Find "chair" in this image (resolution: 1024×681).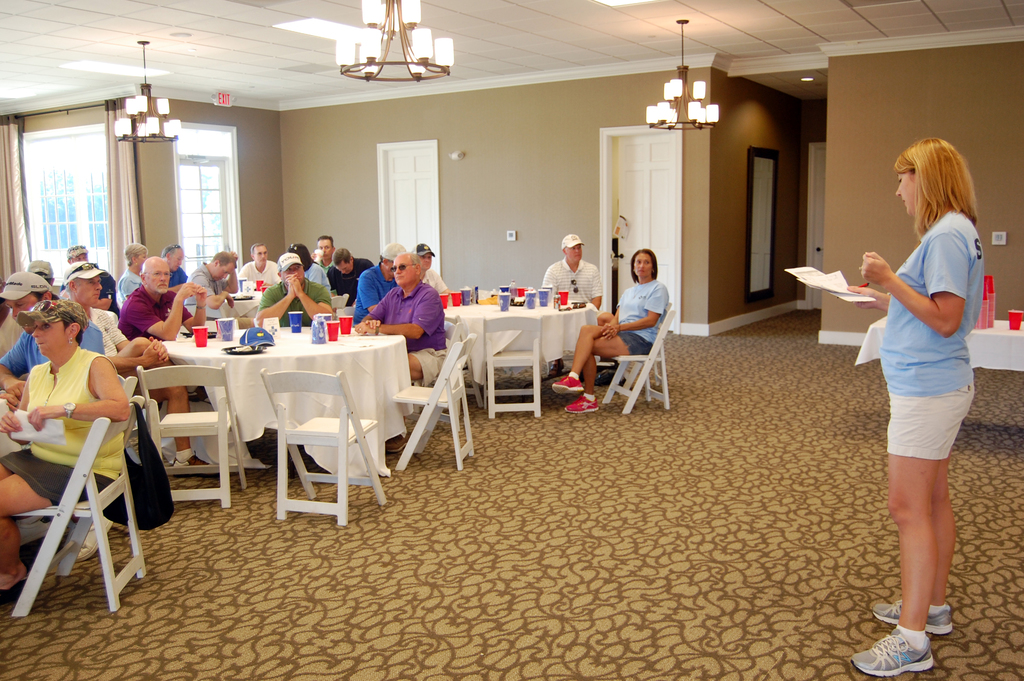
BBox(17, 364, 150, 625).
